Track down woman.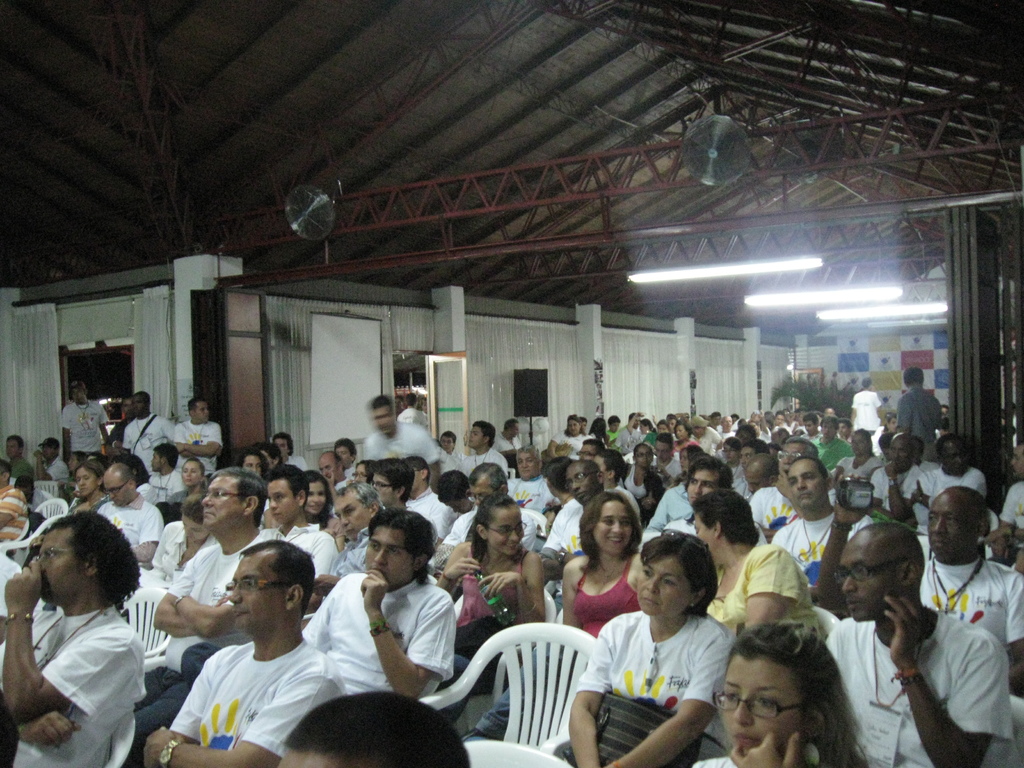
Tracked to <region>540, 457, 569, 555</region>.
